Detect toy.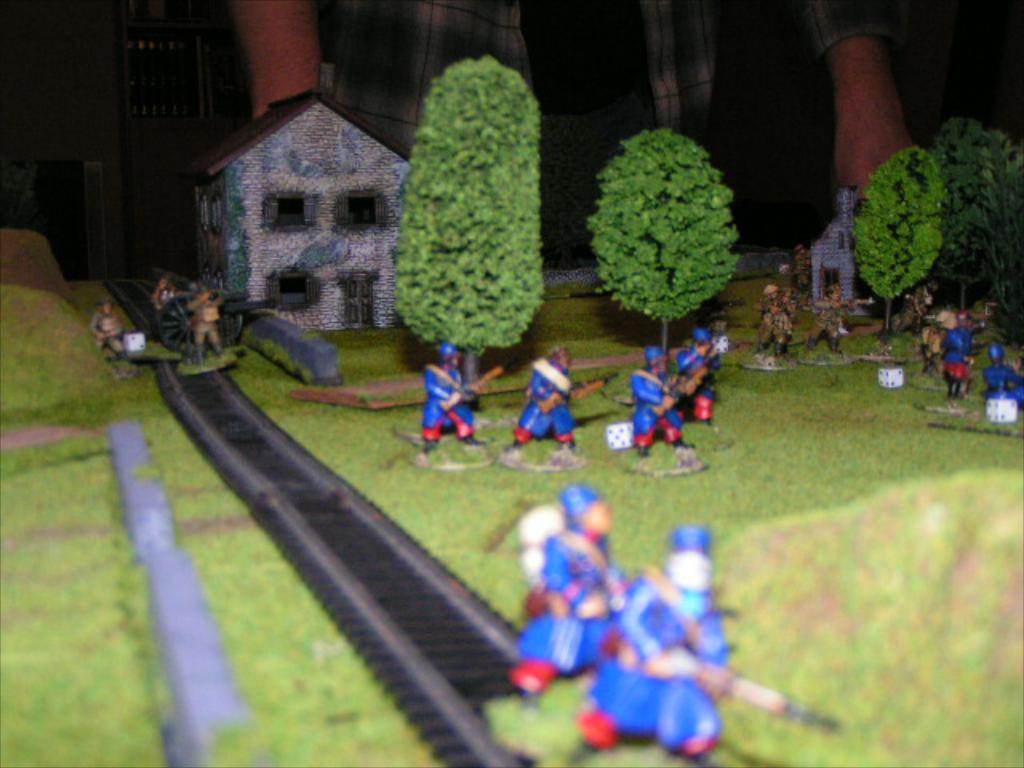
Detected at 88 298 126 365.
